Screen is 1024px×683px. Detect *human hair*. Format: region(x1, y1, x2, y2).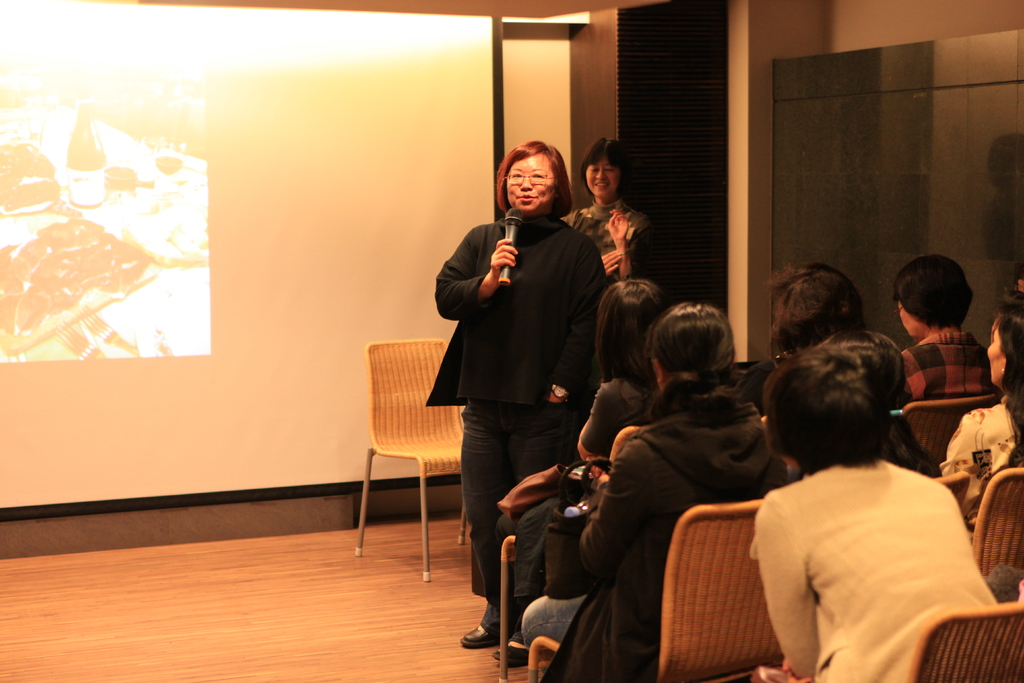
region(819, 331, 936, 476).
